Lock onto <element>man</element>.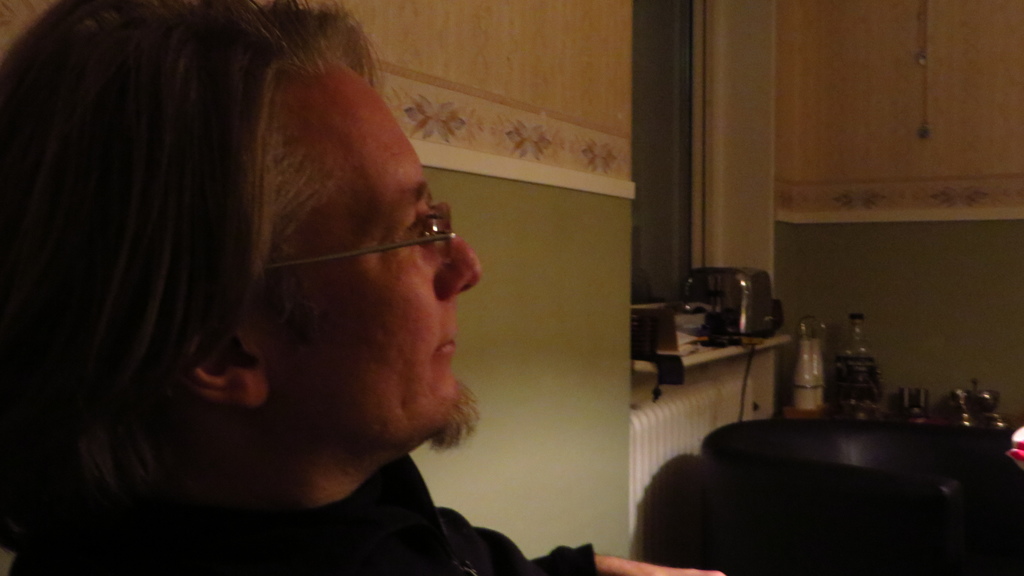
Locked: <bbox>0, 0, 726, 575</bbox>.
